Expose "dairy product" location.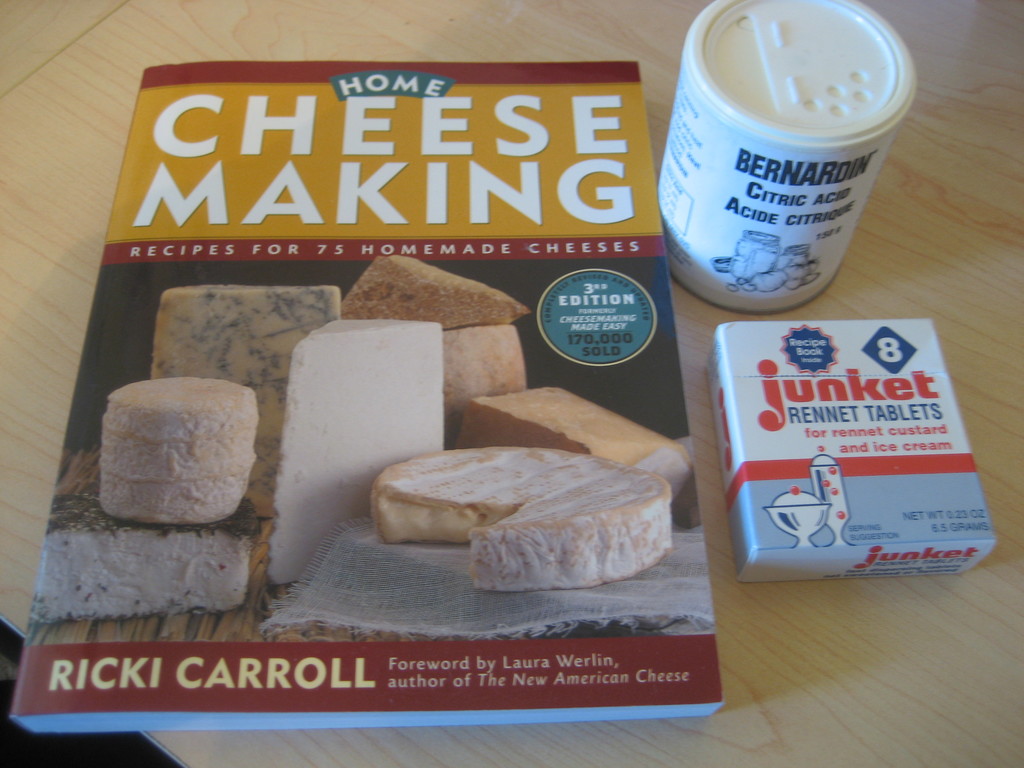
Exposed at x1=366 y1=449 x2=674 y2=592.
